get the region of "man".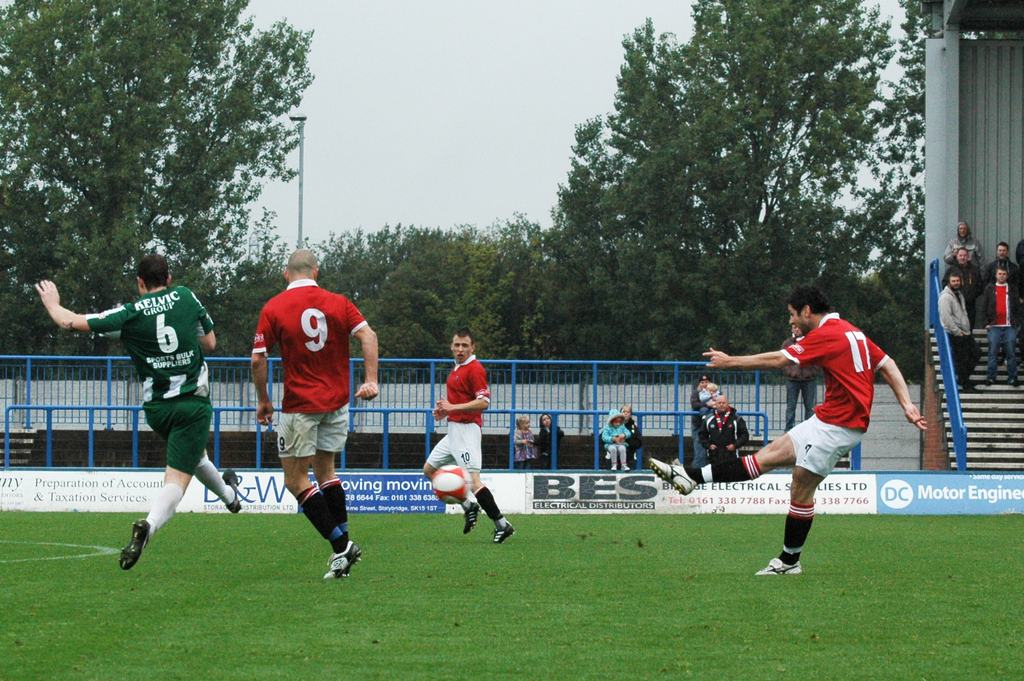
x1=29 y1=254 x2=243 y2=570.
